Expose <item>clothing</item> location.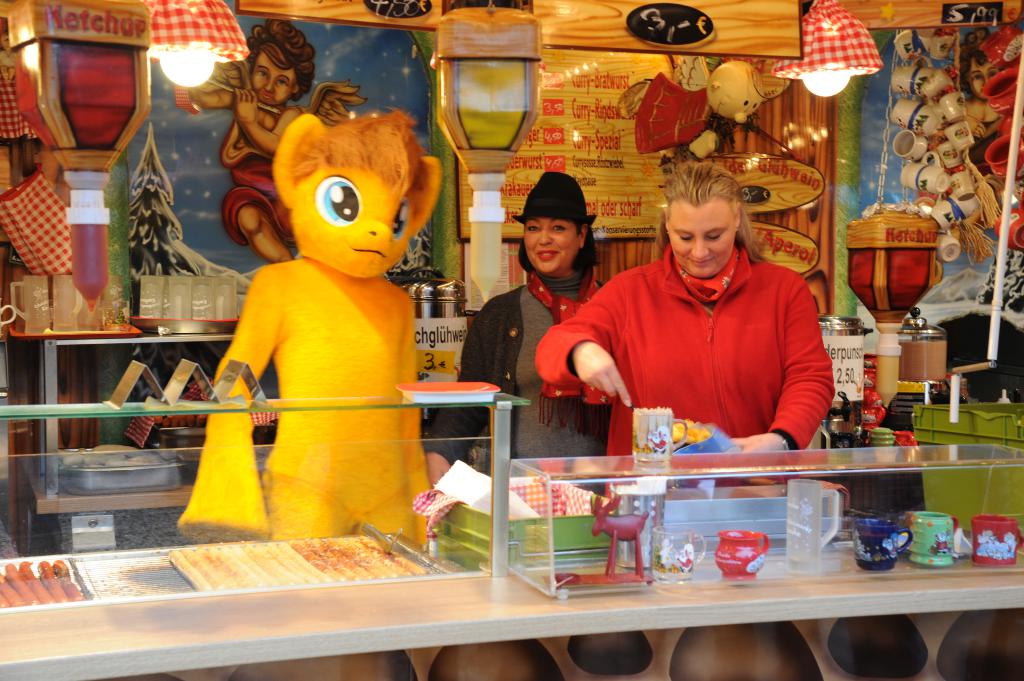
Exposed at Rect(456, 269, 618, 461).
